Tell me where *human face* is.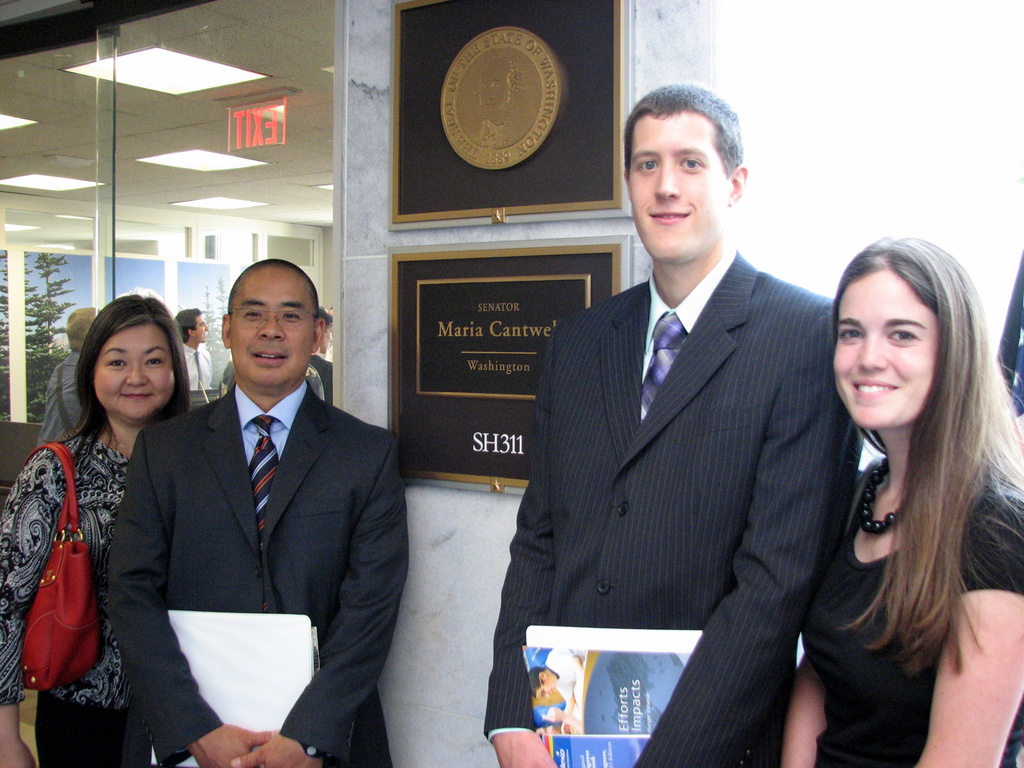
*human face* is at box=[232, 275, 311, 388].
